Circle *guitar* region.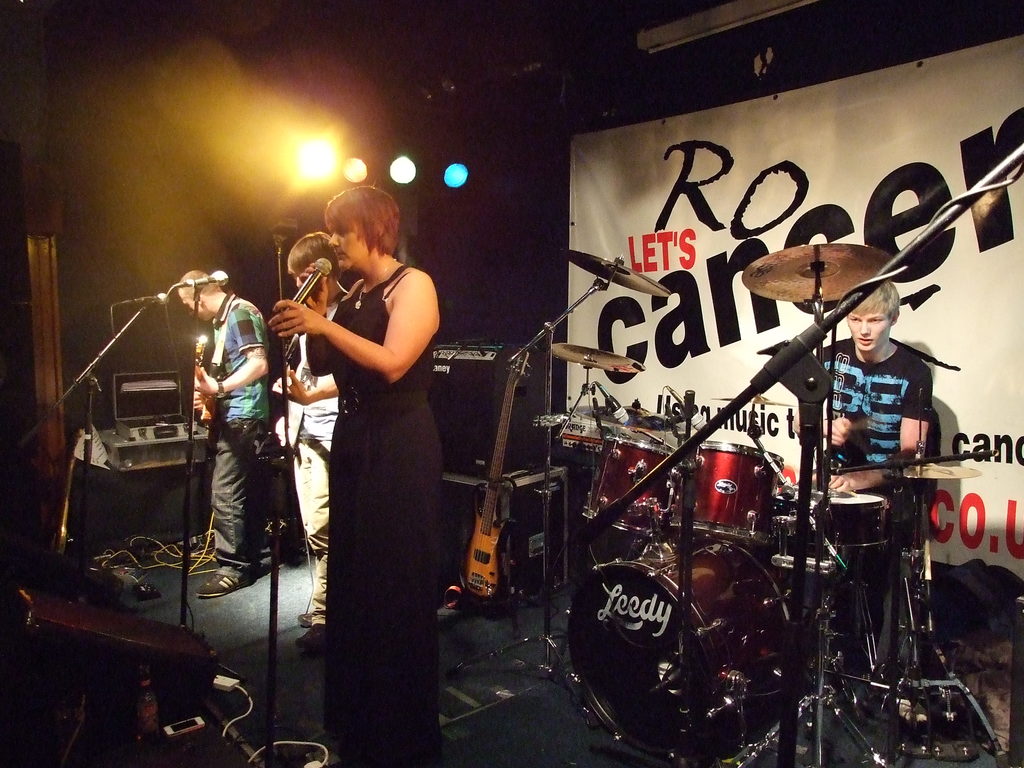
Region: BBox(282, 352, 313, 444).
